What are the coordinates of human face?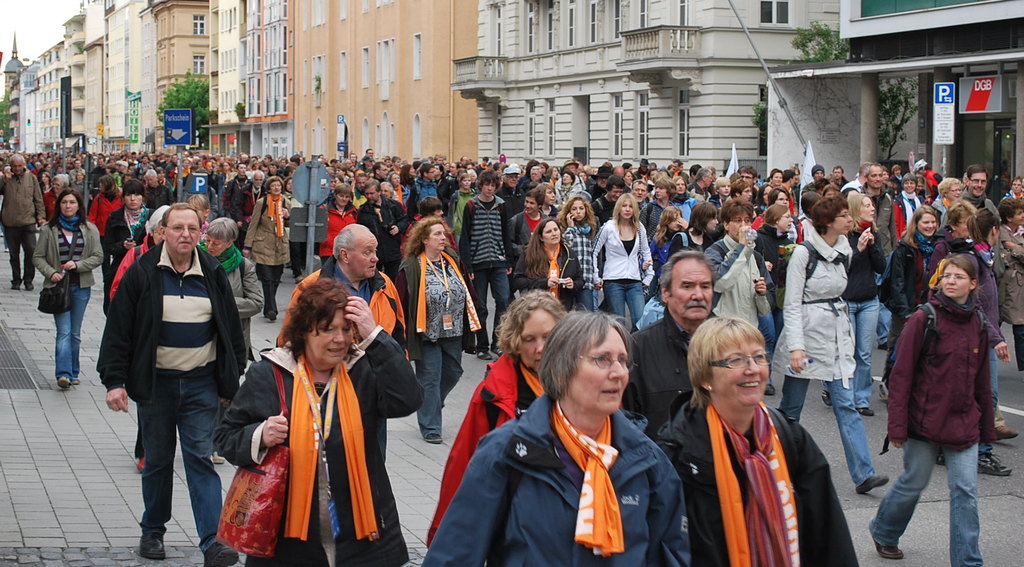
x1=206, y1=233, x2=223, y2=258.
